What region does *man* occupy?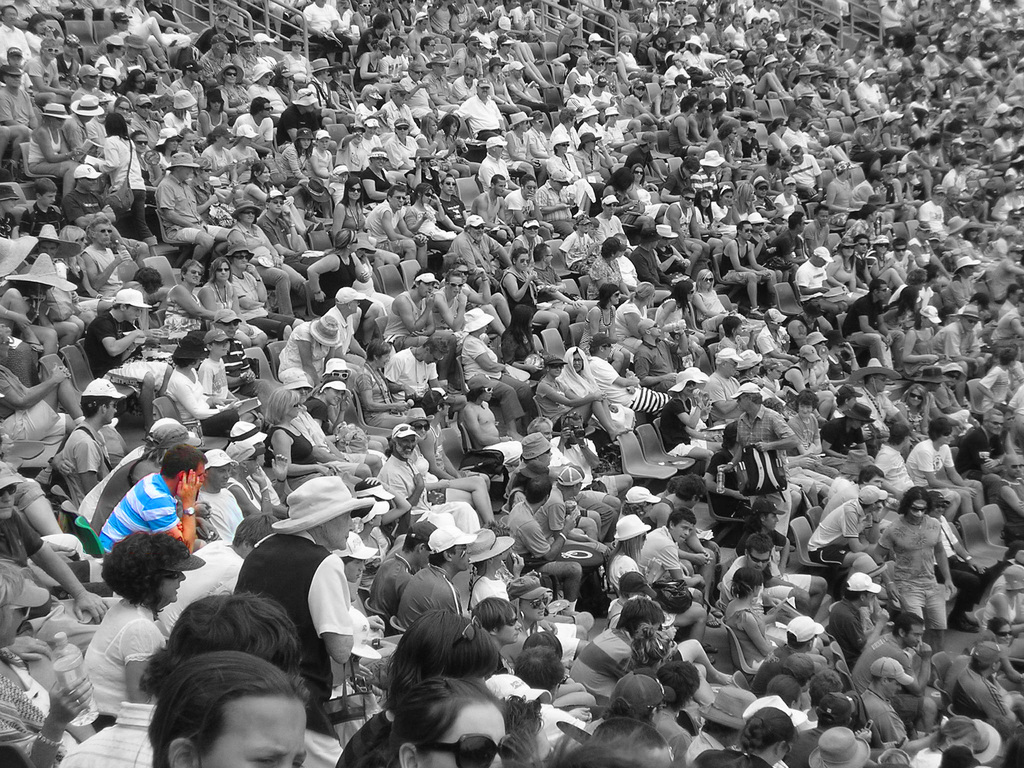
BBox(851, 360, 914, 439).
